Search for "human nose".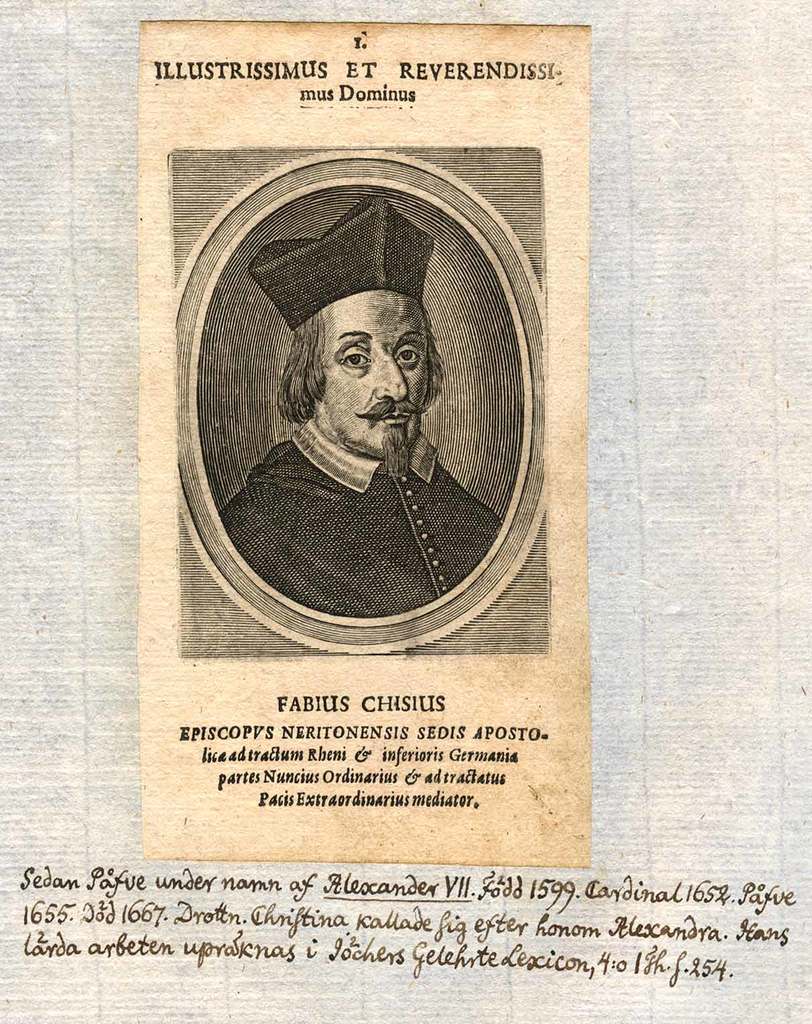
Found at <region>377, 348, 409, 398</region>.
